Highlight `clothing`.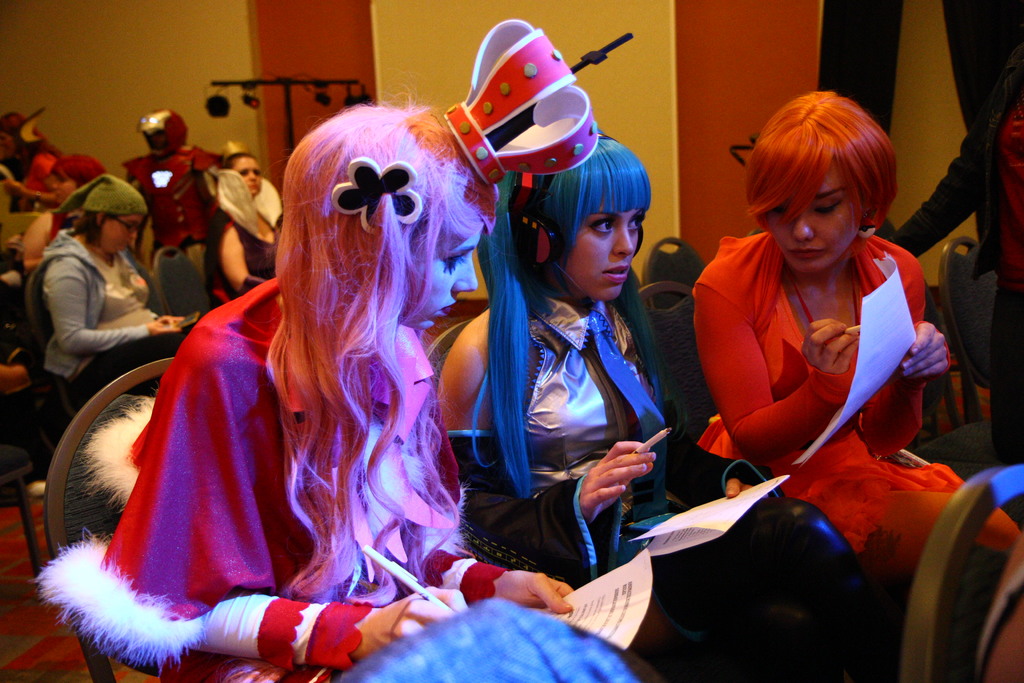
Highlighted region: <region>222, 206, 284, 304</region>.
